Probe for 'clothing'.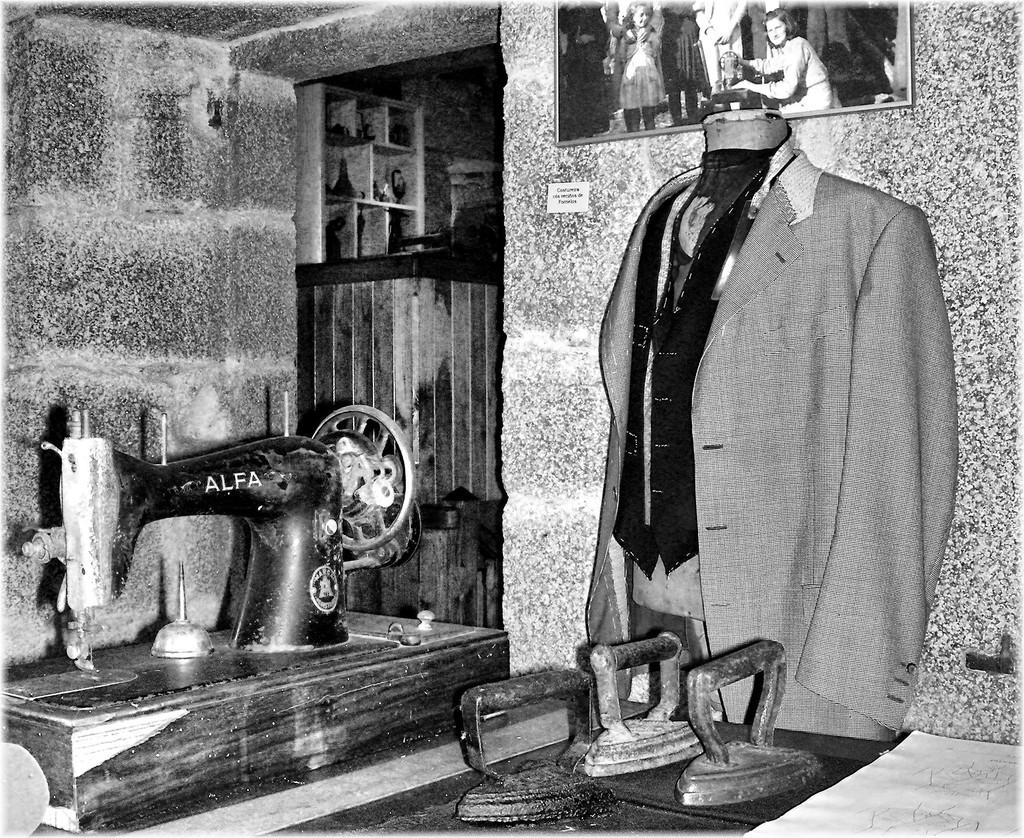
Probe result: [left=660, top=0, right=707, bottom=96].
